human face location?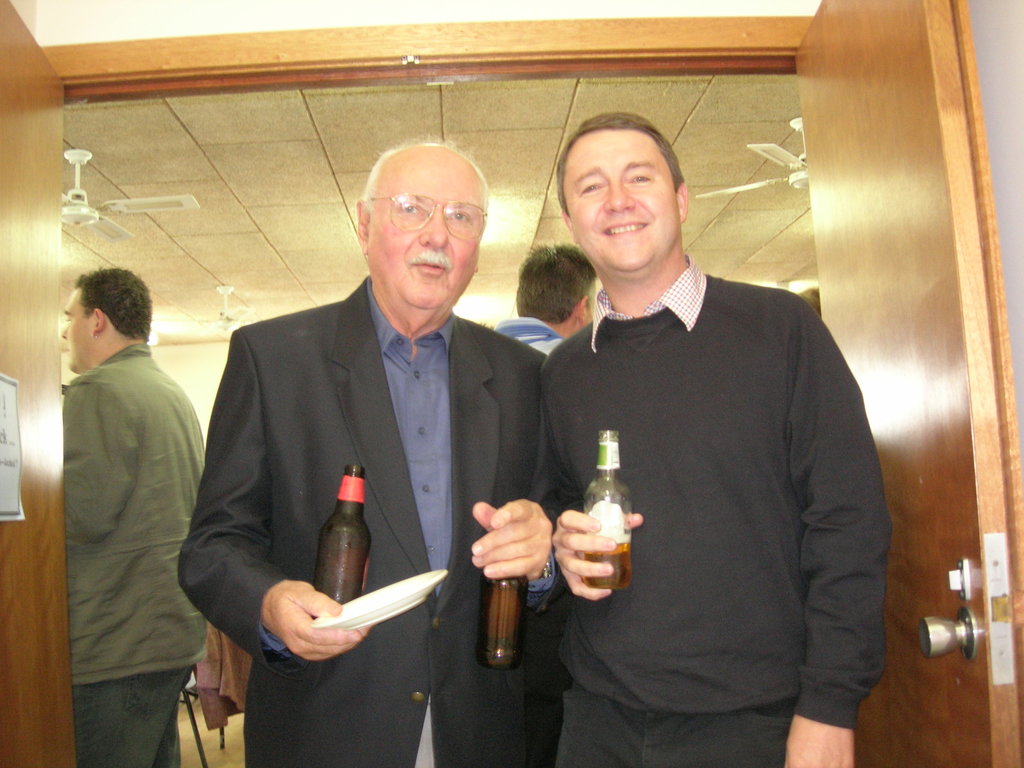
box(59, 292, 99, 367)
